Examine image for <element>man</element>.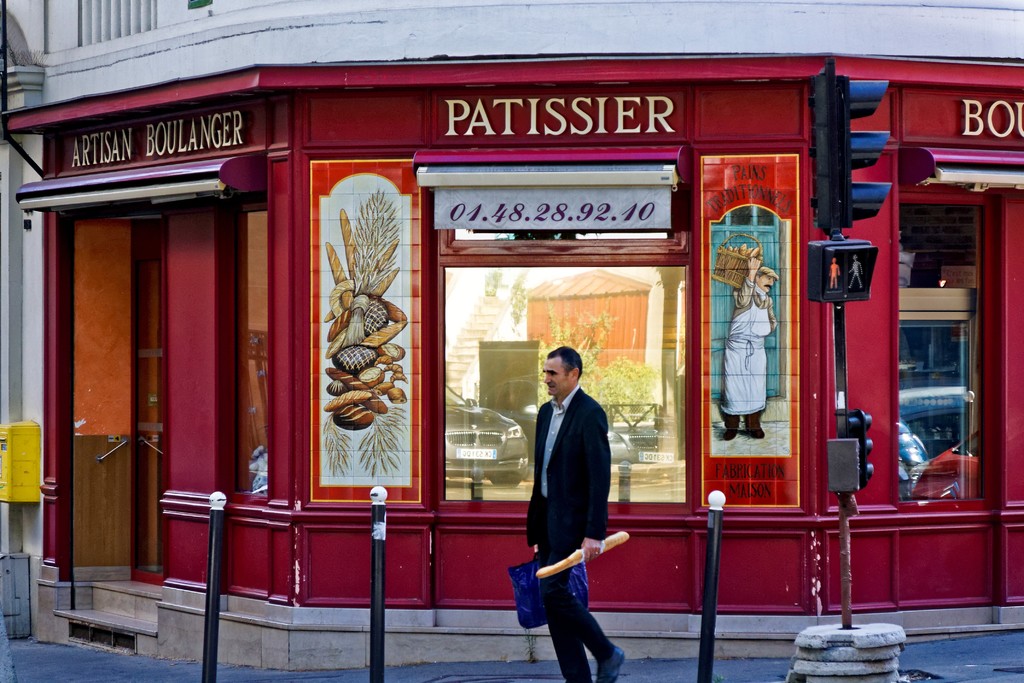
Examination result: (x1=520, y1=333, x2=634, y2=669).
